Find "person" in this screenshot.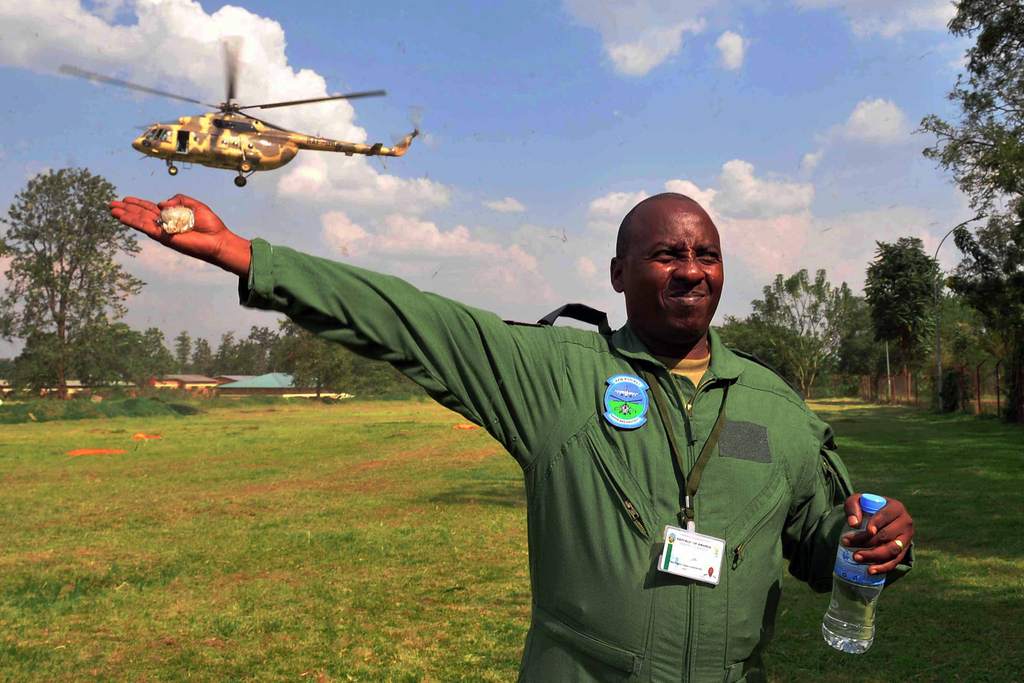
The bounding box for "person" is 223 166 859 682.
